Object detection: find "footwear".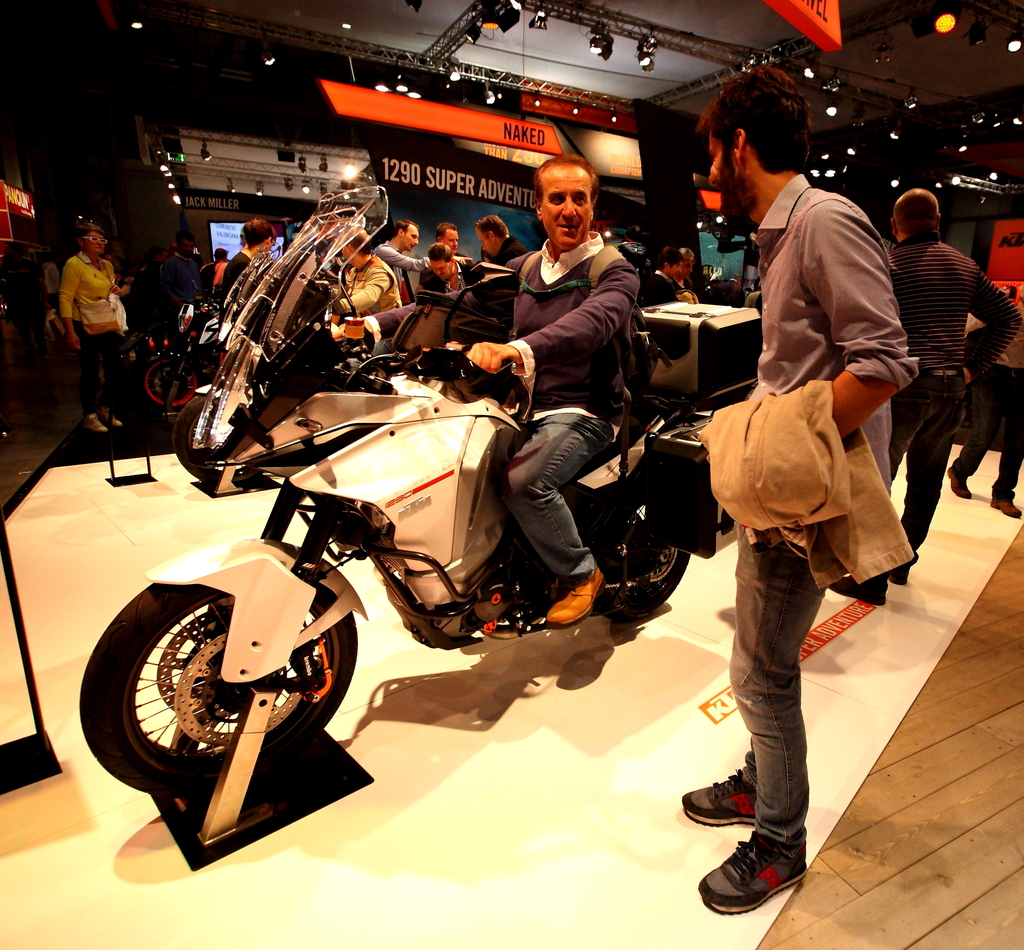
l=678, t=766, r=753, b=828.
